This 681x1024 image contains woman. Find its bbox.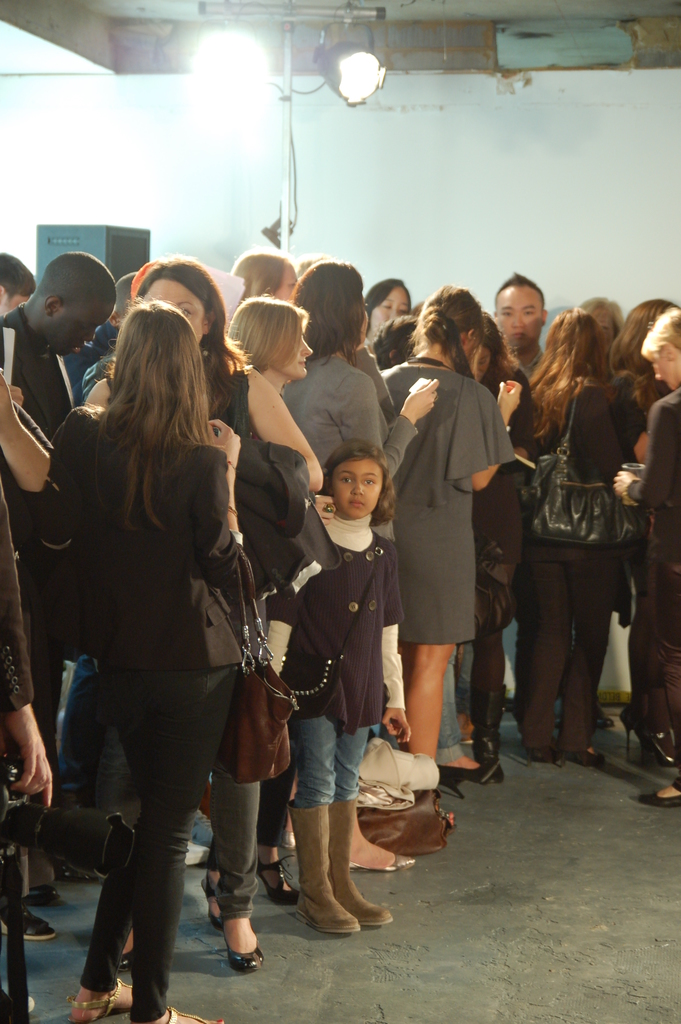
(240,293,316,864).
